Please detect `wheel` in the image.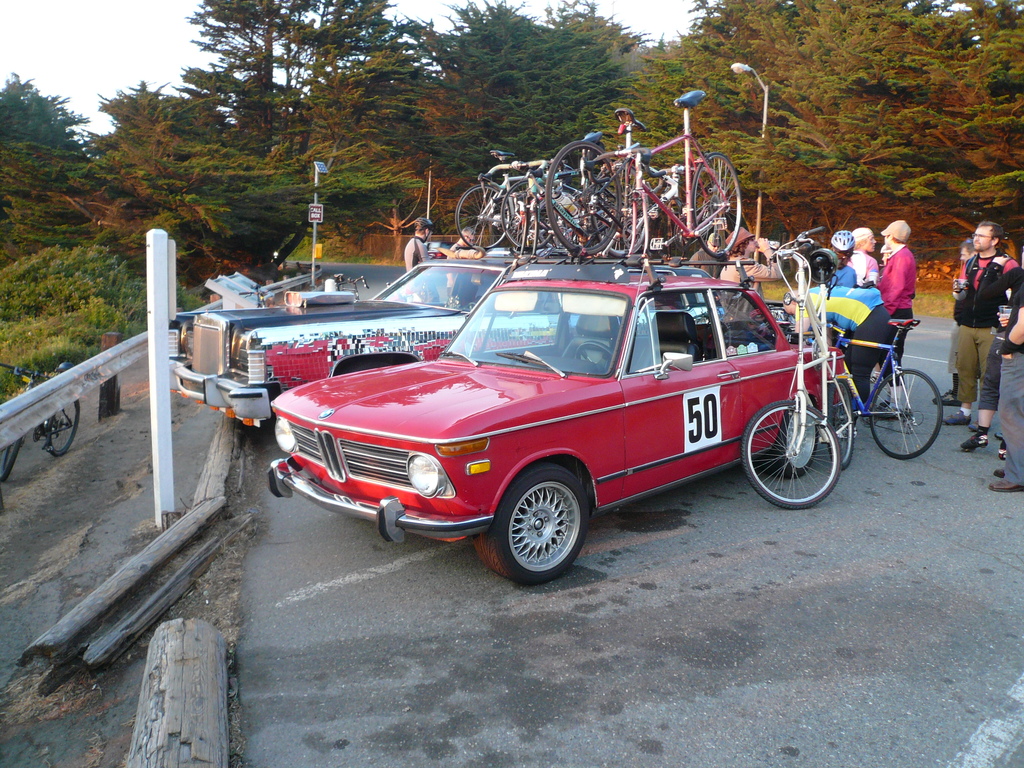
[577, 339, 616, 371].
